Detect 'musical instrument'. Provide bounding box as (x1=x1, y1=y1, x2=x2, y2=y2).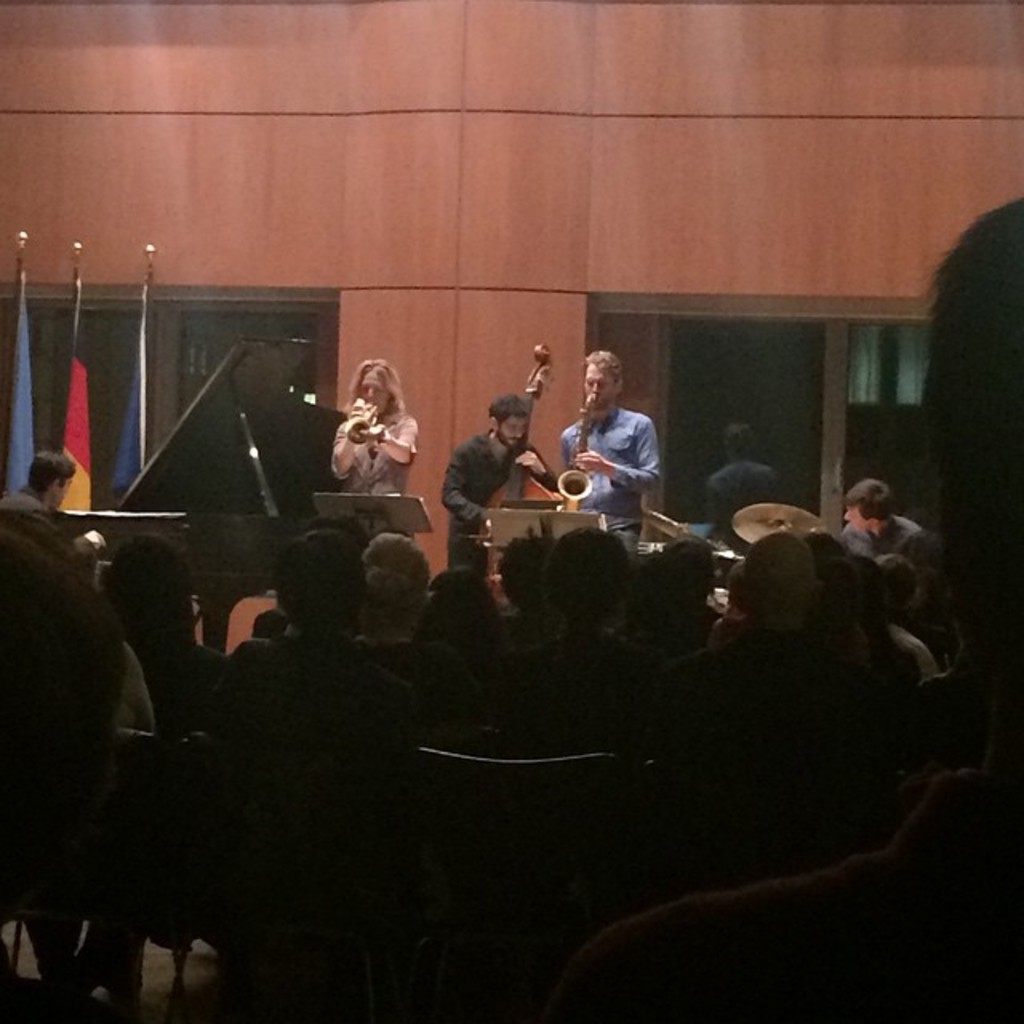
(x1=546, y1=386, x2=605, y2=510).
